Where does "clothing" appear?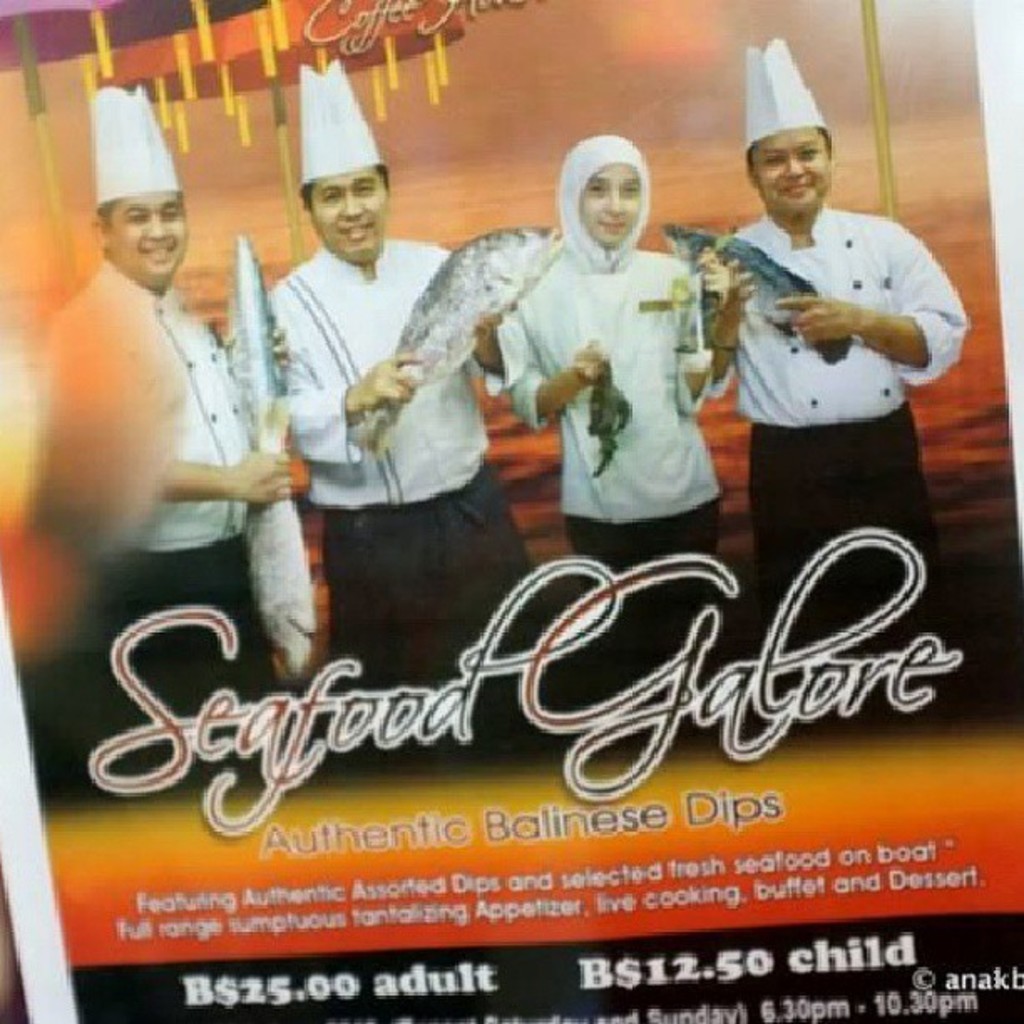
Appears at 269:243:549:696.
